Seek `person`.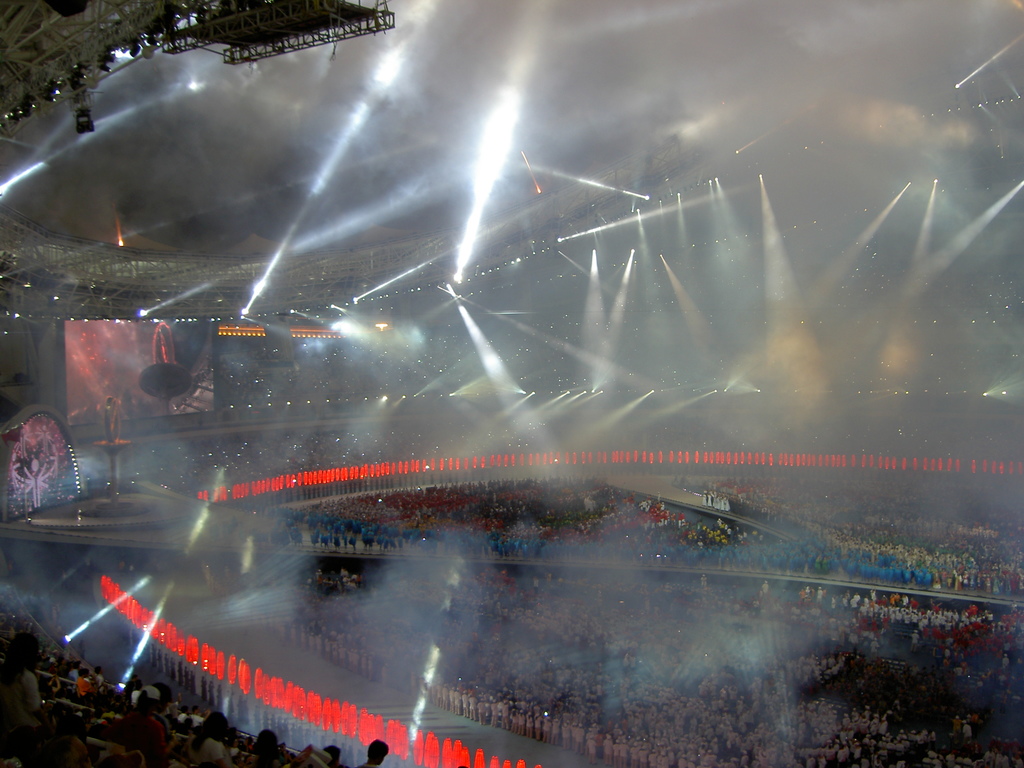
box(14, 704, 106, 767).
